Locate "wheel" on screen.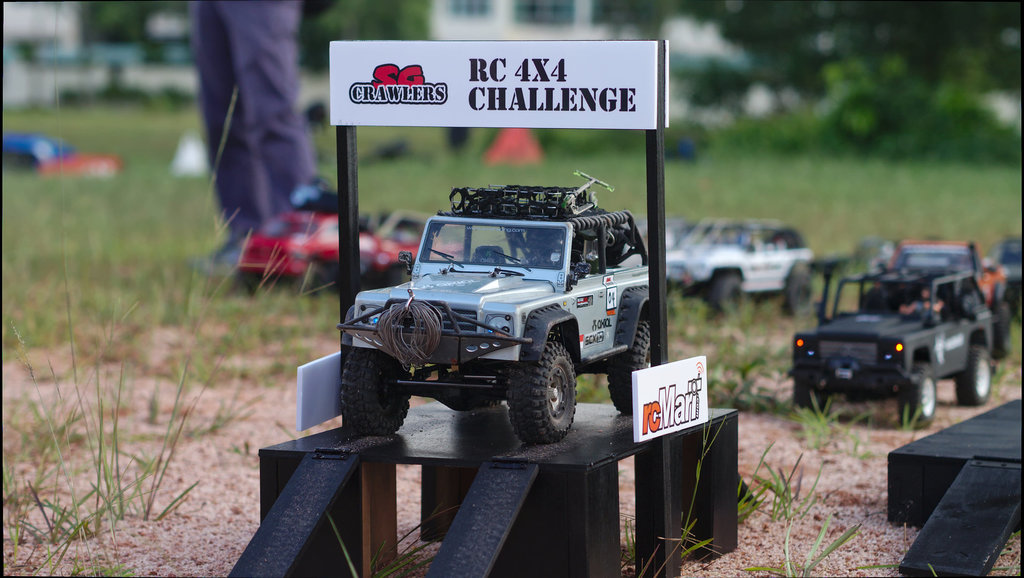
On screen at (left=787, top=261, right=816, bottom=310).
